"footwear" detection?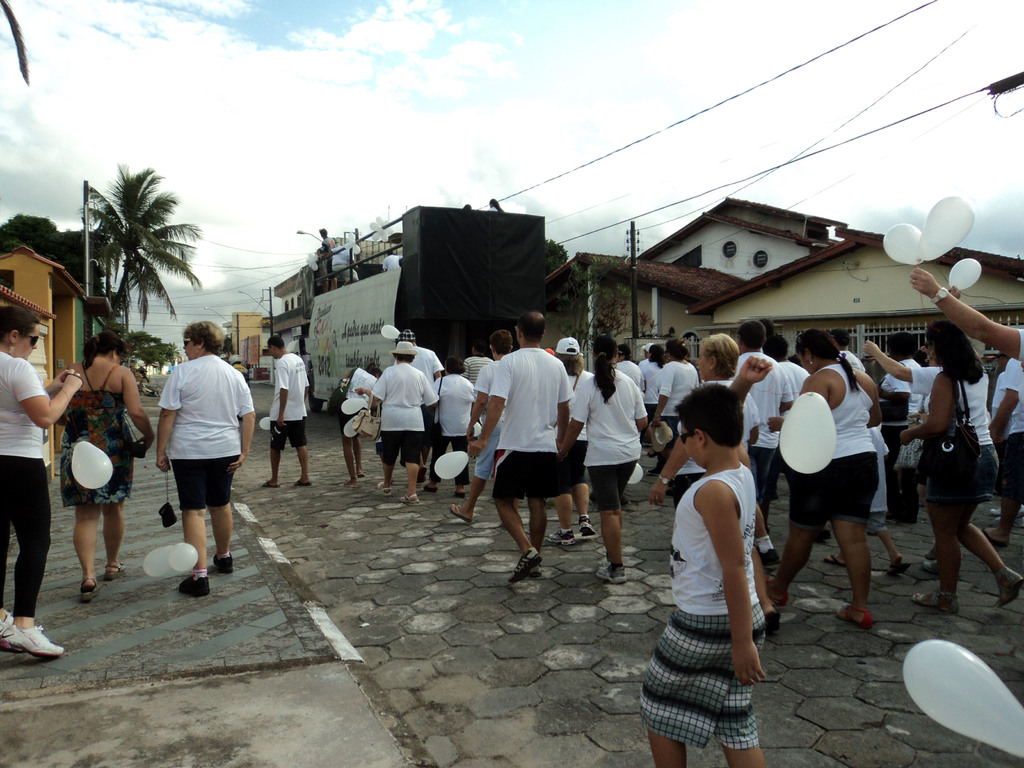
BBox(399, 488, 419, 508)
